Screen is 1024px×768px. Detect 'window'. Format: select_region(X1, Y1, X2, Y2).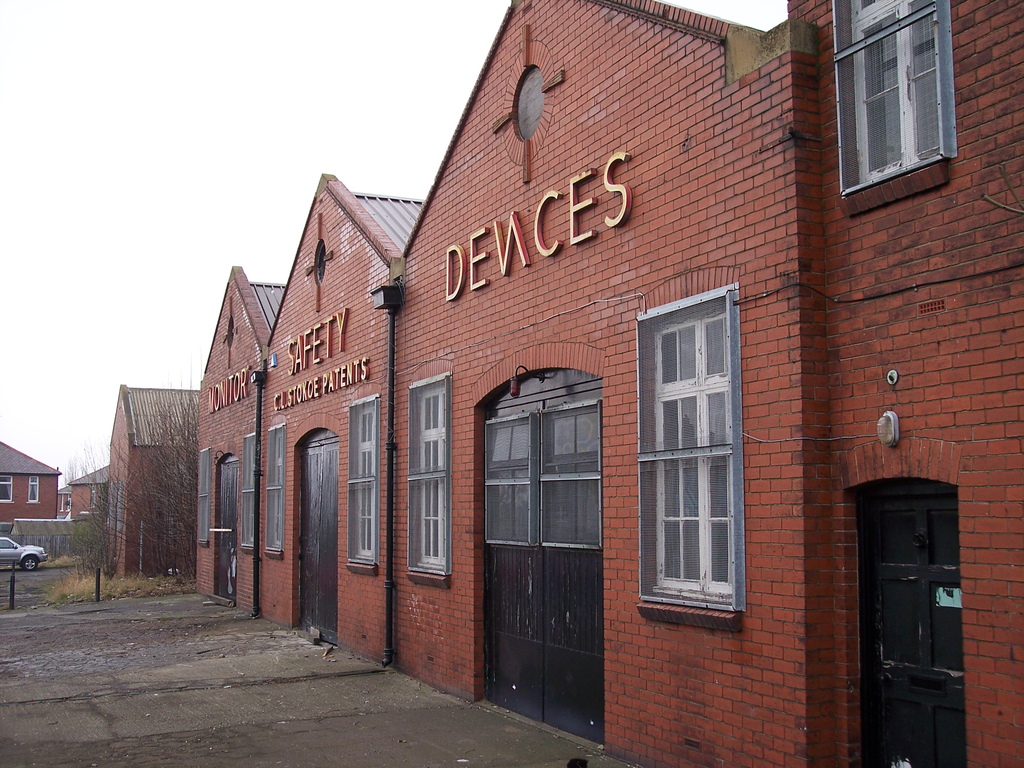
select_region(241, 433, 258, 556).
